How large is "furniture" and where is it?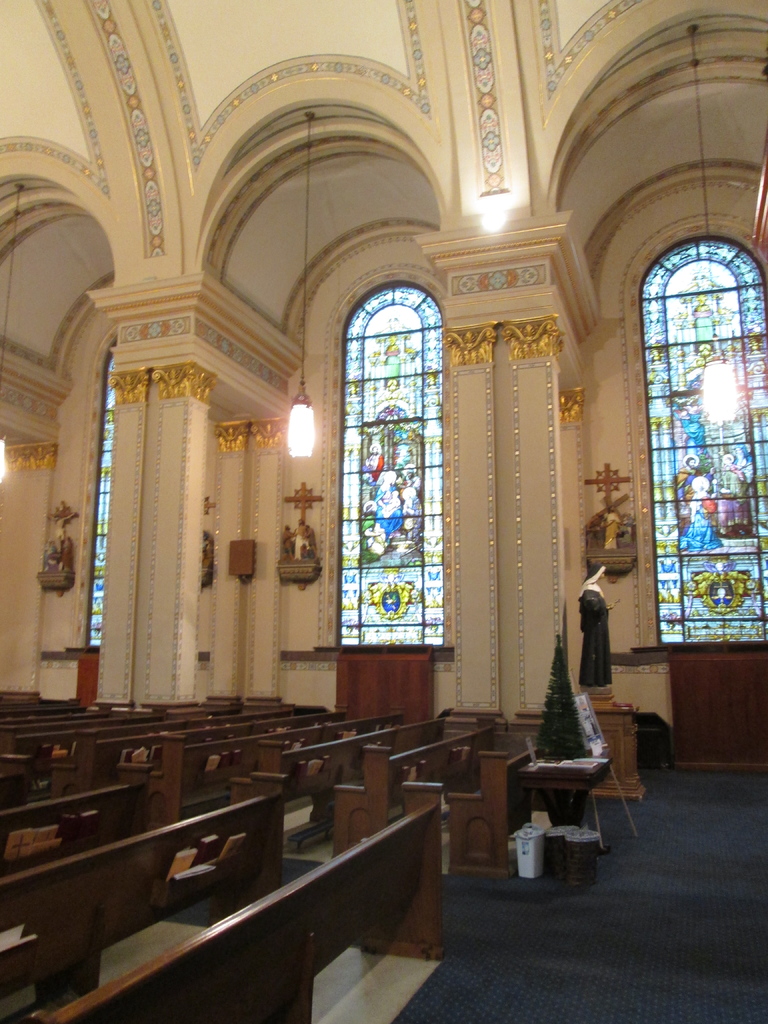
Bounding box: (28,805,443,1022).
